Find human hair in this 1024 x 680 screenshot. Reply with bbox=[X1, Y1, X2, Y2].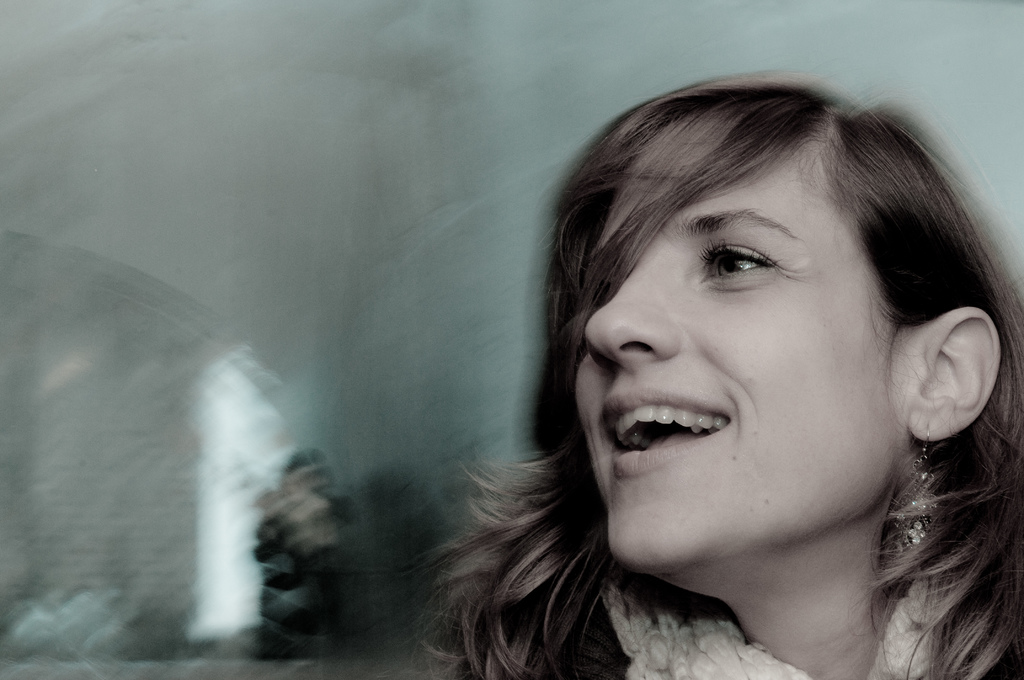
bbox=[480, 75, 987, 615].
